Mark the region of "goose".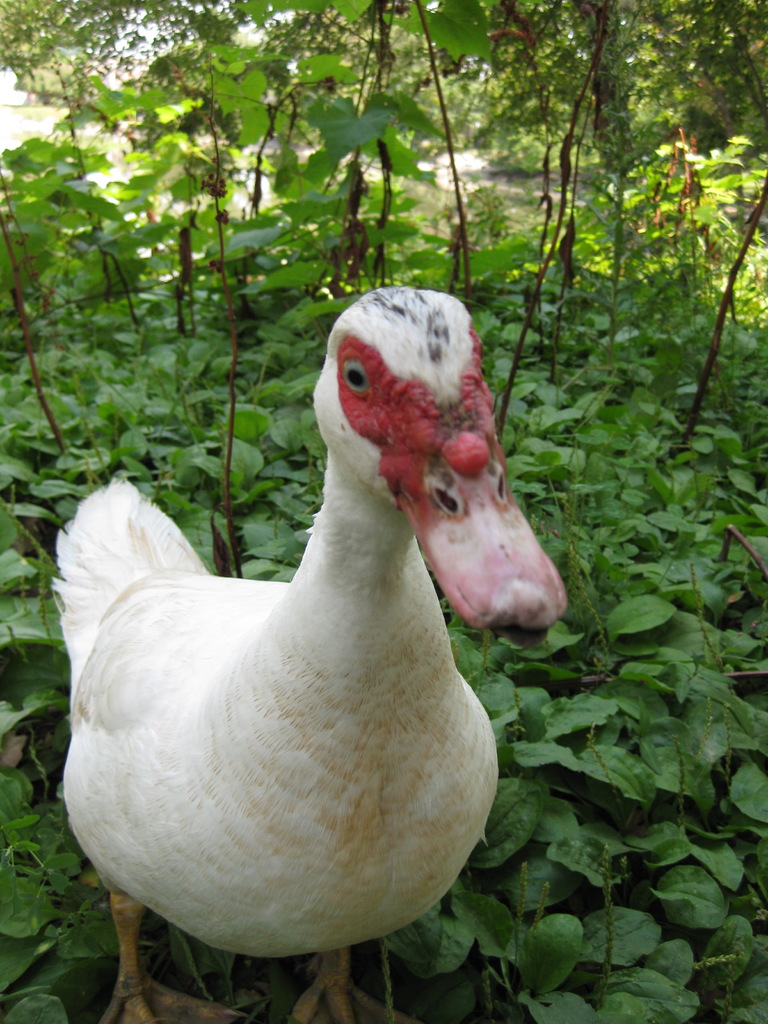
Region: bbox=[54, 287, 565, 1023].
